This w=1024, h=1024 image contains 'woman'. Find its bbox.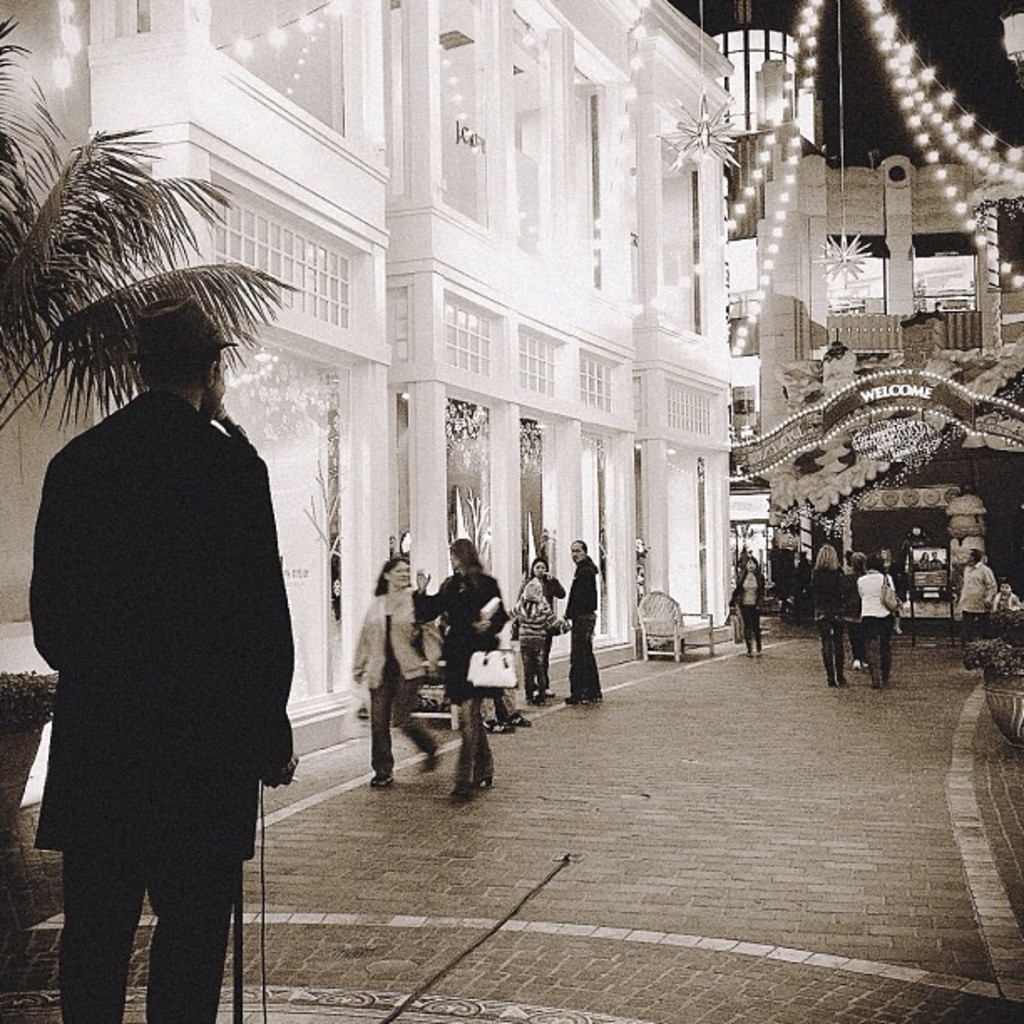
(x1=842, y1=547, x2=868, y2=673).
